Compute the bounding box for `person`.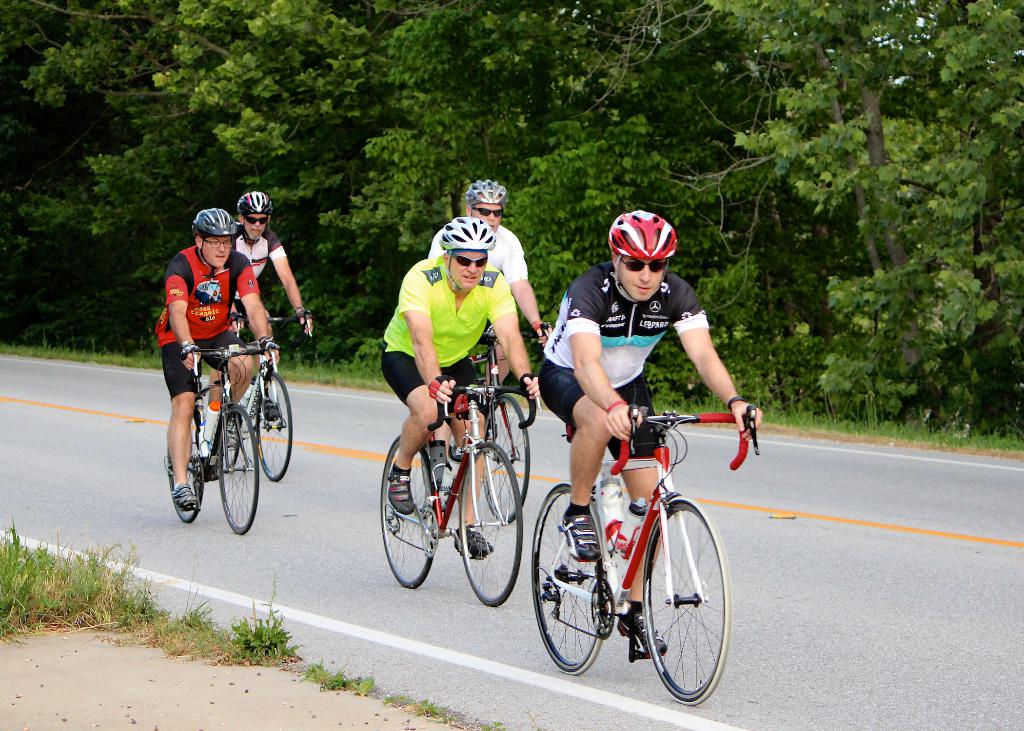
bbox=(198, 188, 312, 465).
